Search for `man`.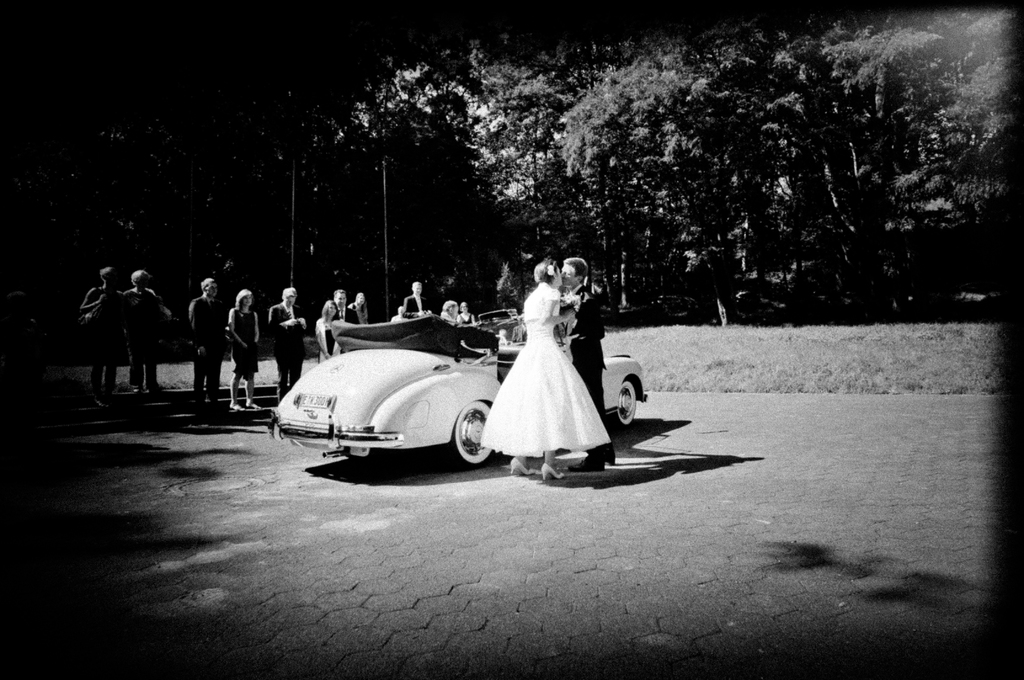
Found at BBox(403, 280, 433, 320).
